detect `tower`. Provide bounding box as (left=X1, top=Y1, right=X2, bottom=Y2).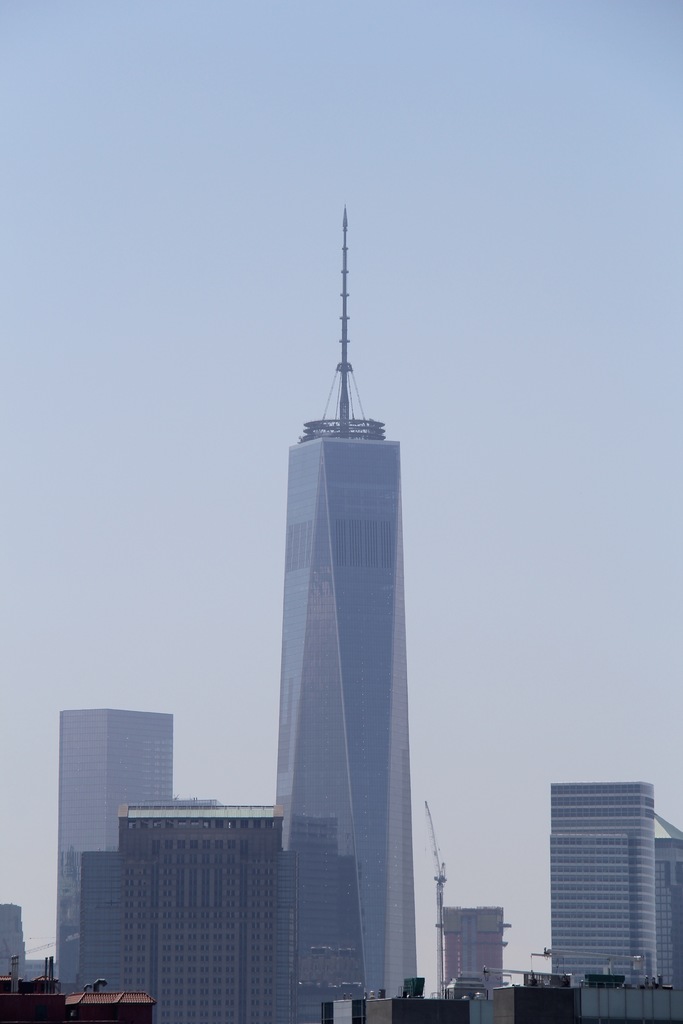
(left=276, top=205, right=416, bottom=997).
